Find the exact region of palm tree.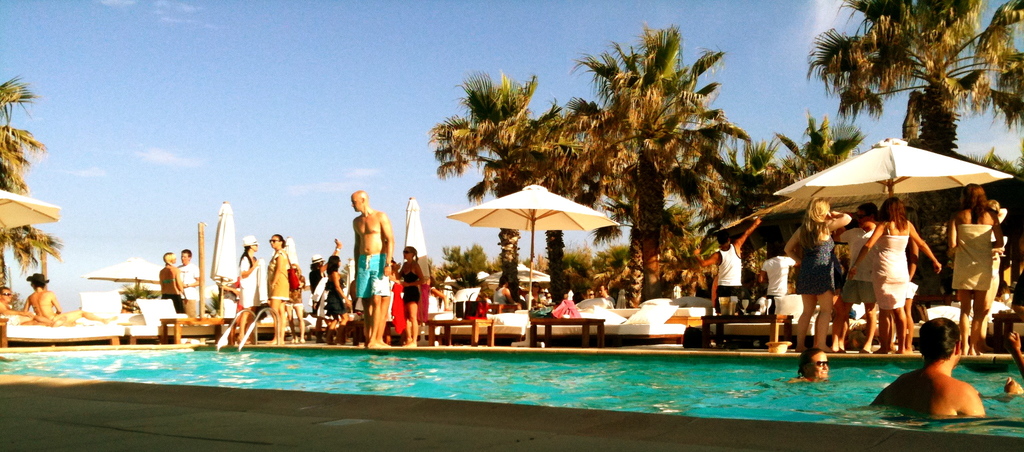
Exact region: 820:0:959:290.
